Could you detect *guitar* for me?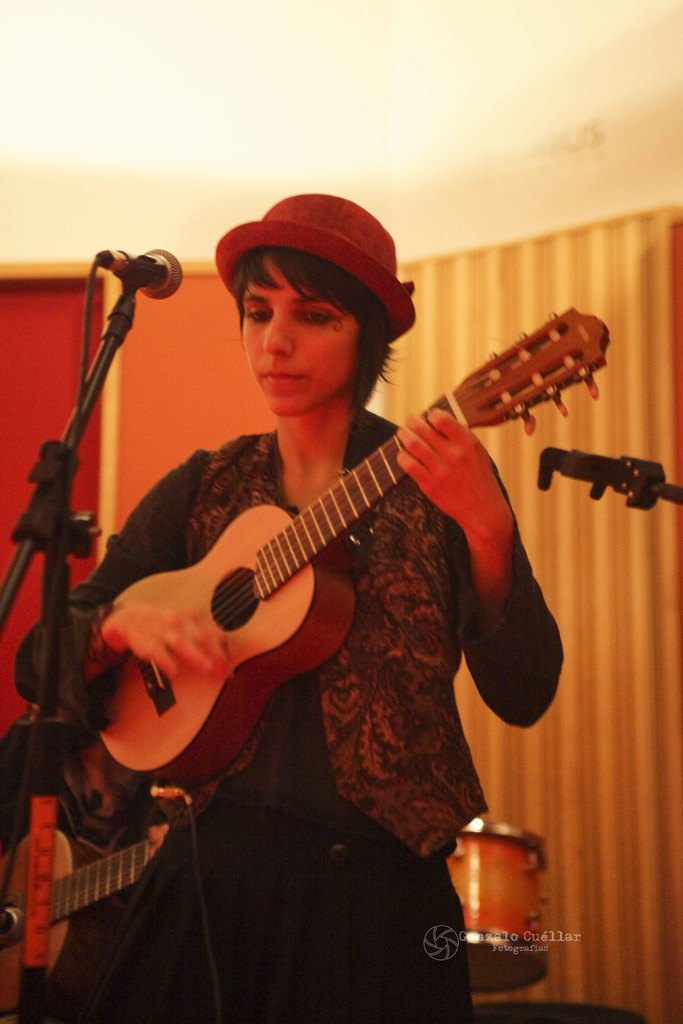
Detection result: [63, 330, 593, 832].
